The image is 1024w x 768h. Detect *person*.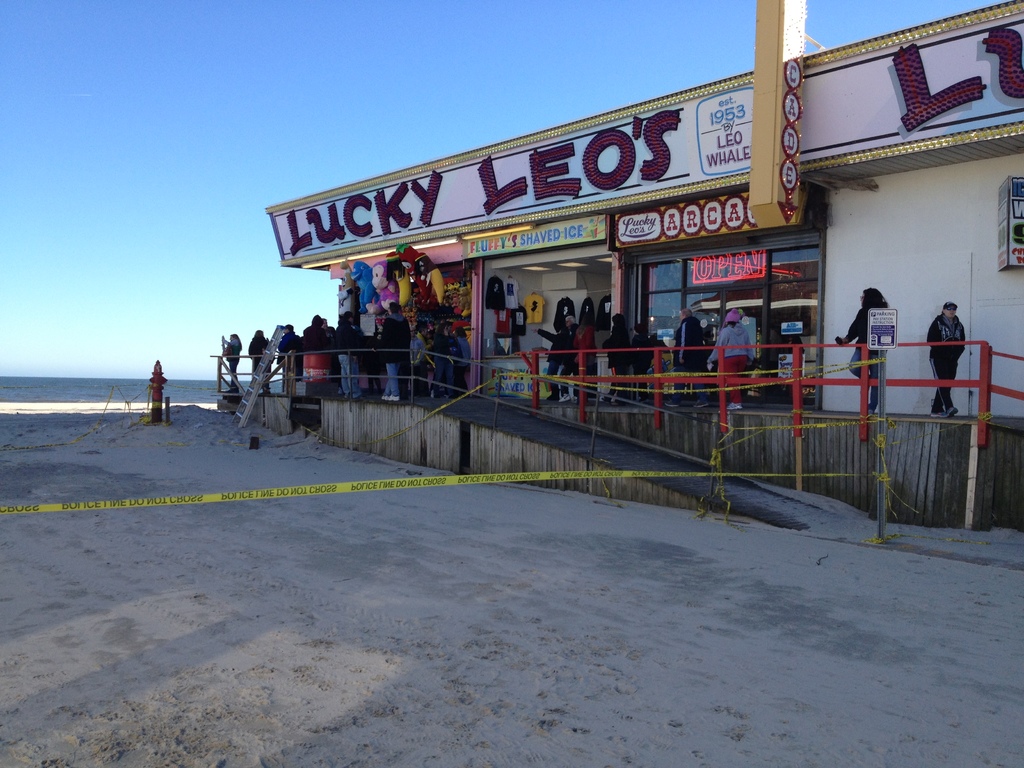
Detection: (668,308,709,410).
